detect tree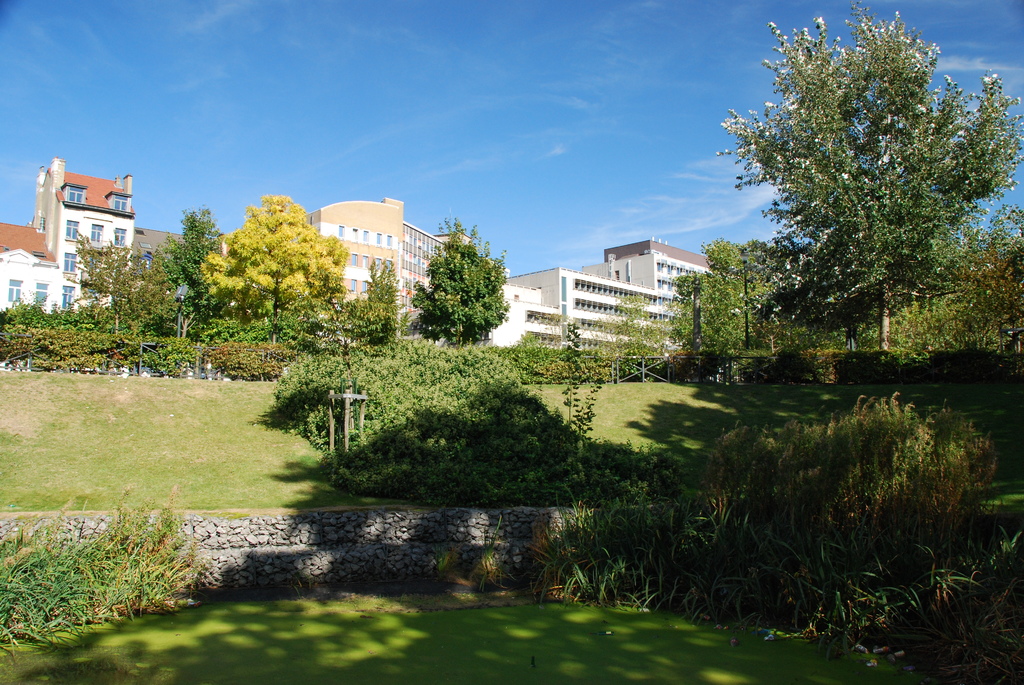
l=0, t=298, r=50, b=347
